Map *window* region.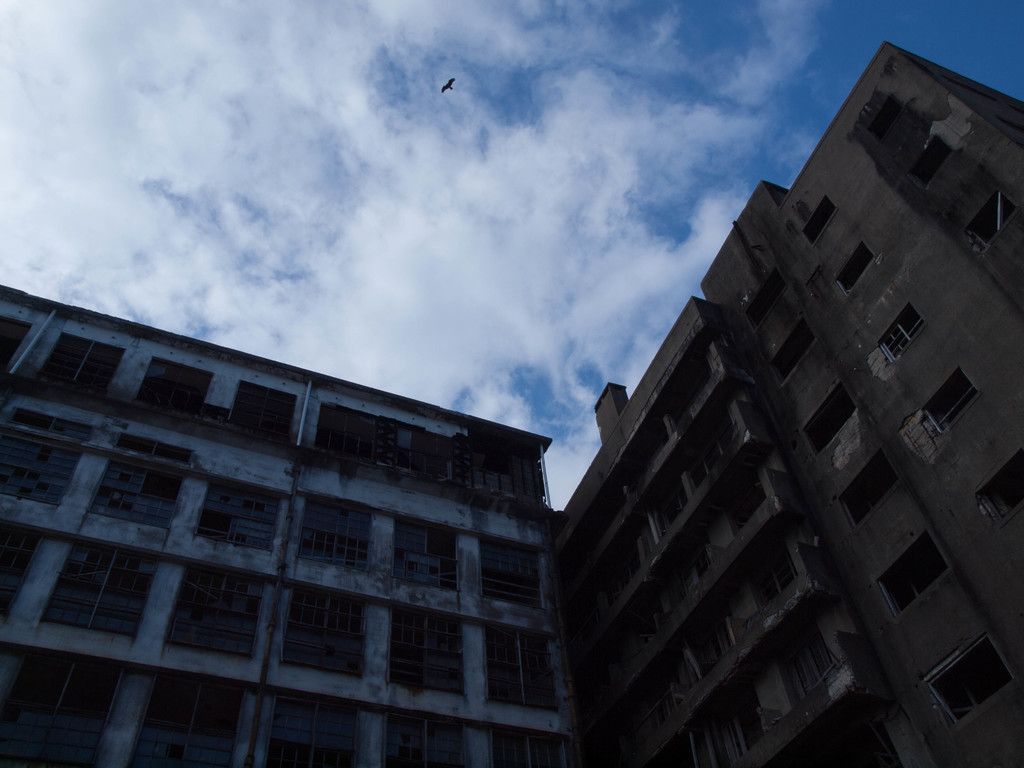
Mapped to BBox(191, 481, 282, 556).
